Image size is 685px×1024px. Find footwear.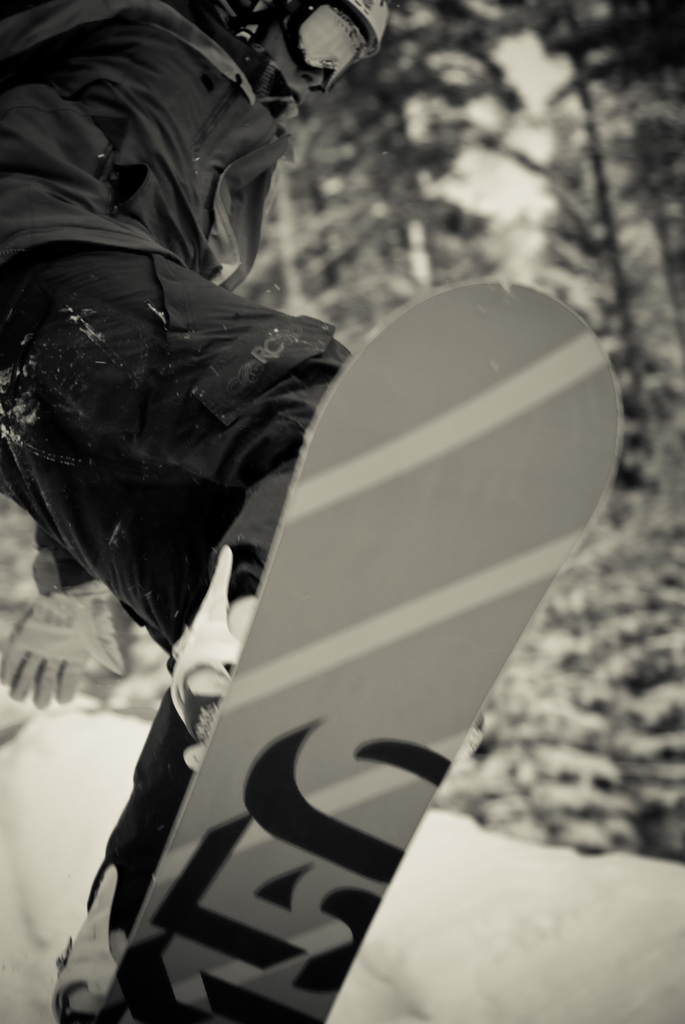
[left=51, top=858, right=120, bottom=1021].
